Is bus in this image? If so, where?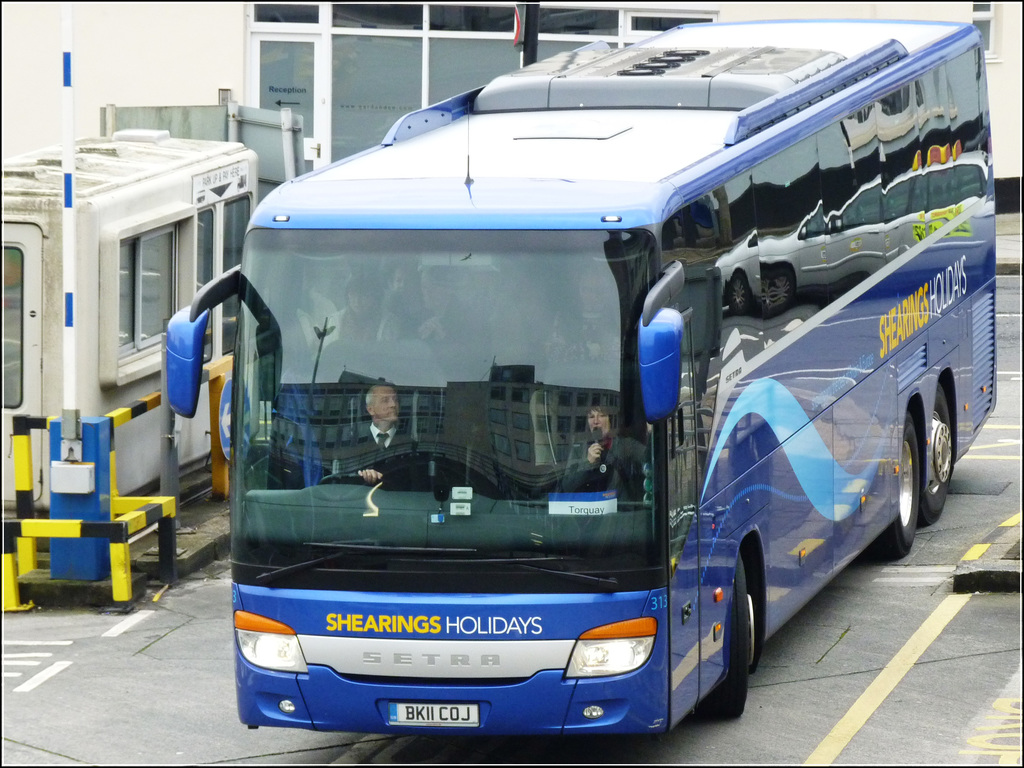
Yes, at BBox(165, 15, 1001, 732).
